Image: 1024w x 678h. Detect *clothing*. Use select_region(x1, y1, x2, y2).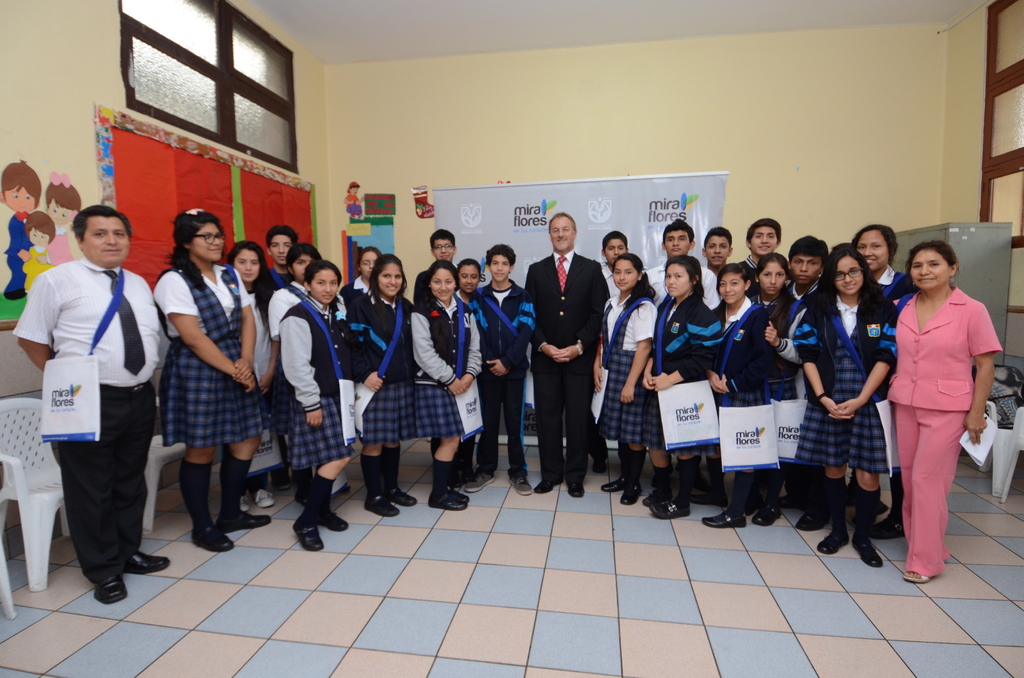
select_region(22, 248, 51, 296).
